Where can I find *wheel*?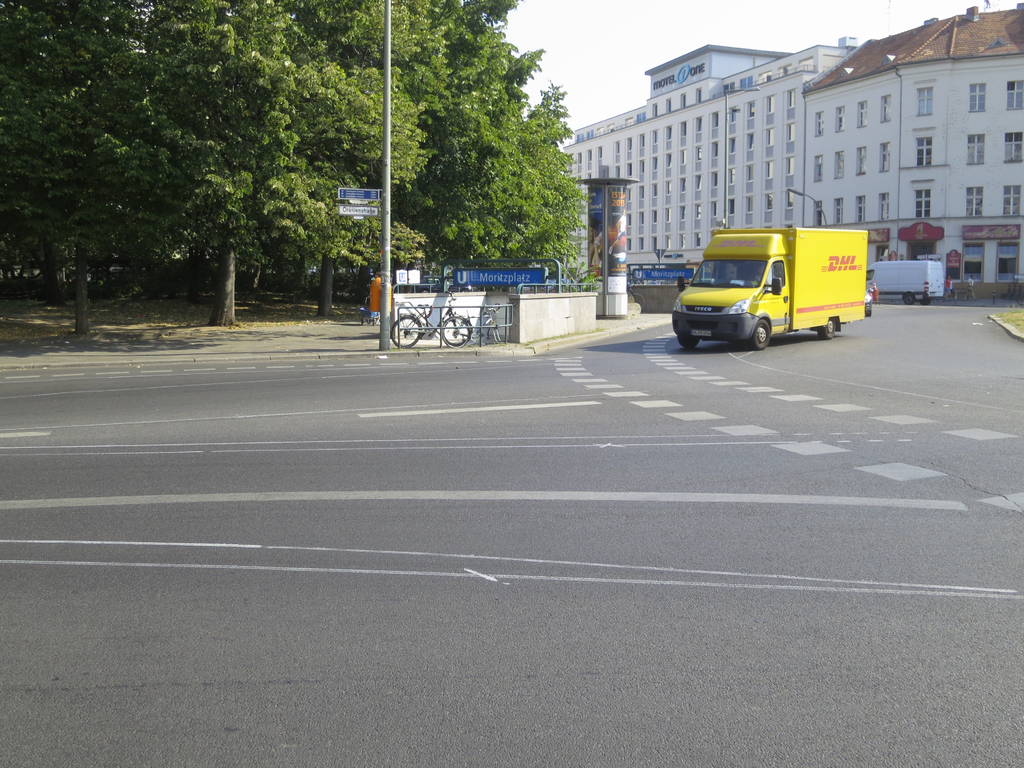
You can find it at BBox(440, 317, 472, 348).
